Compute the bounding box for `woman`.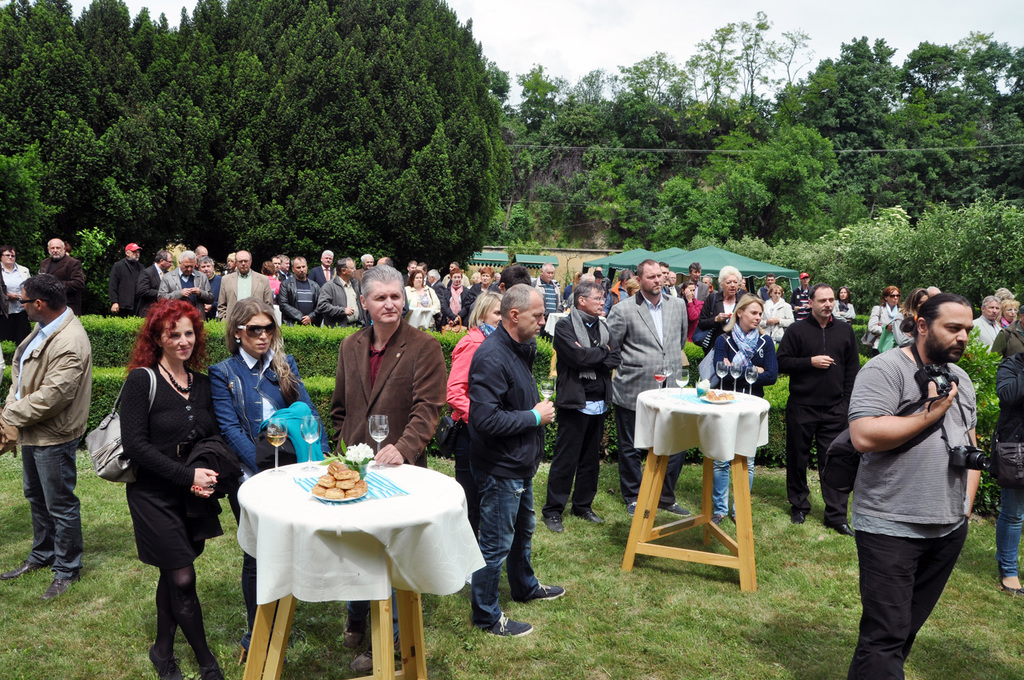
Rect(997, 295, 1020, 329).
